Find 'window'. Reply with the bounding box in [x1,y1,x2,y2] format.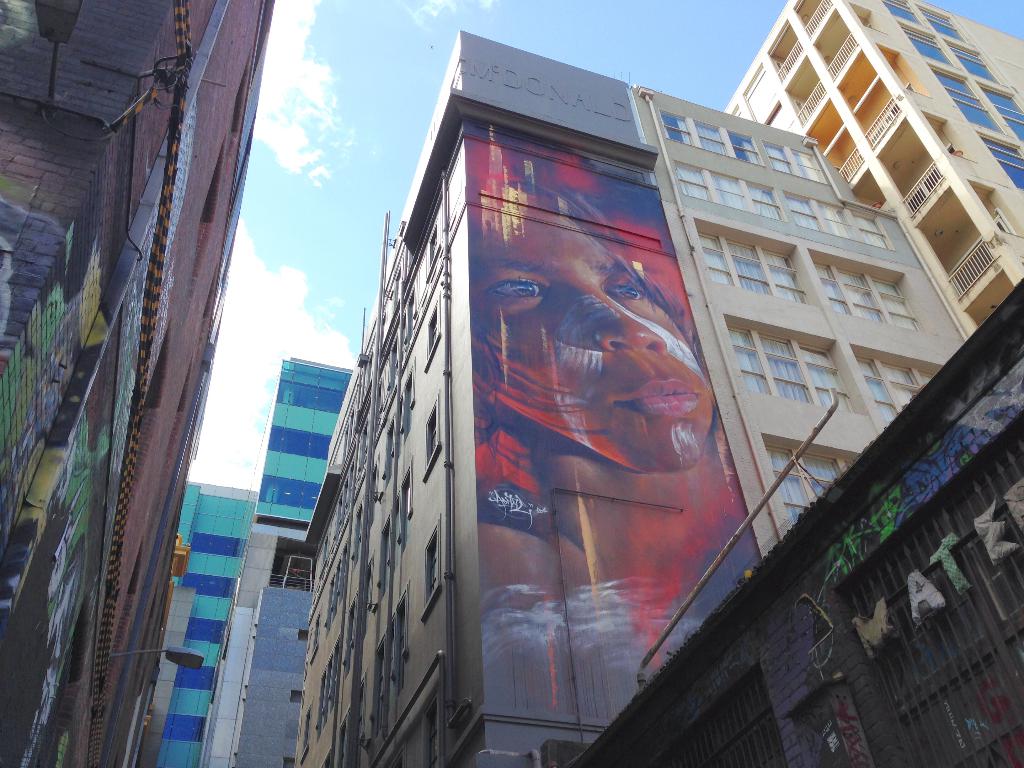
[731,129,768,164].
